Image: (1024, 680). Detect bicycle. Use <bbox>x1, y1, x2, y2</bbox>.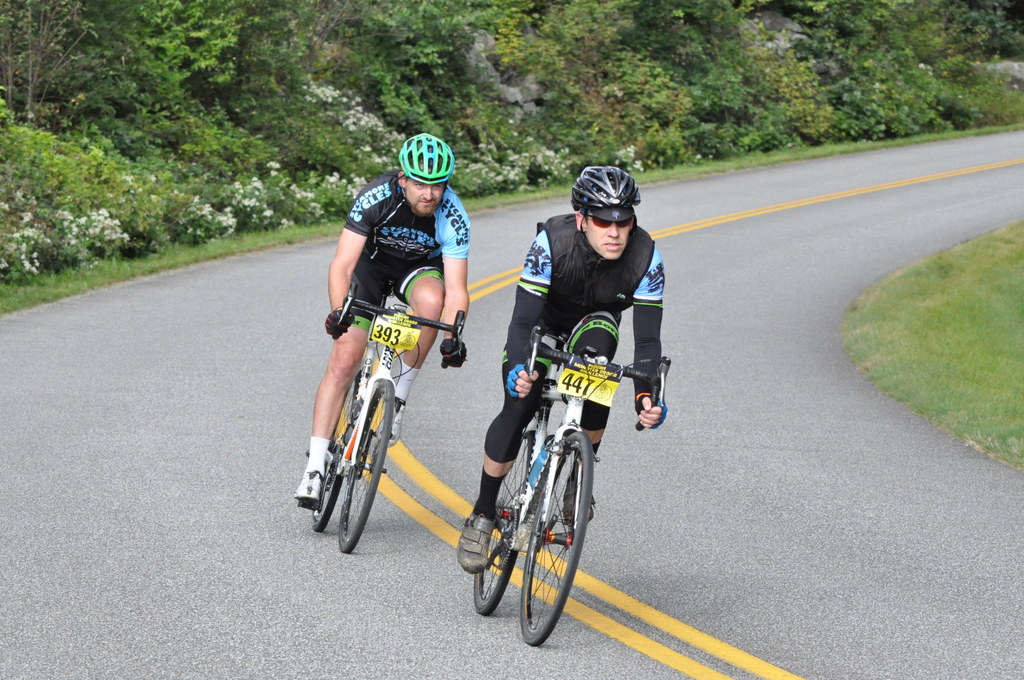
<bbox>297, 280, 466, 554</bbox>.
